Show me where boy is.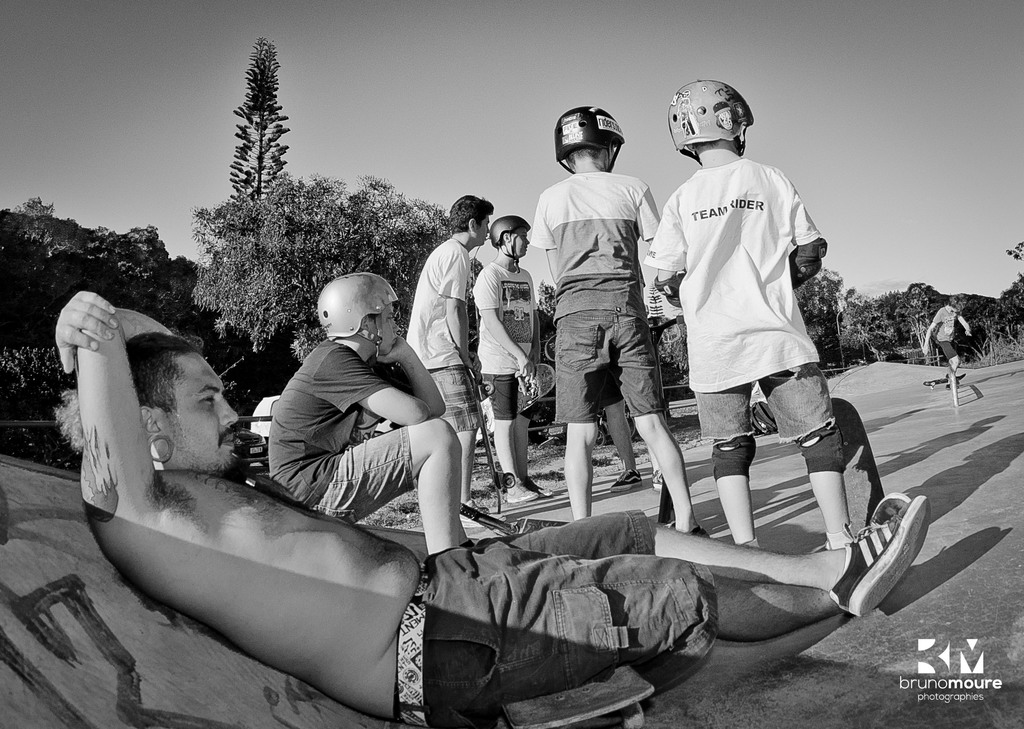
boy is at <box>266,270,463,554</box>.
